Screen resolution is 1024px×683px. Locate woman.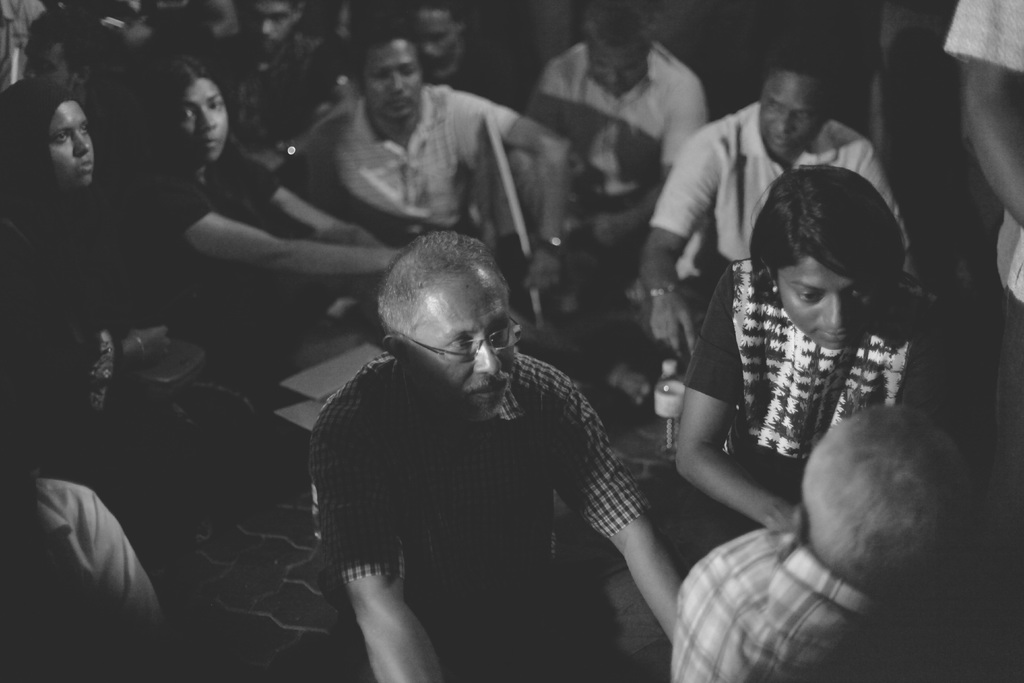
{"x1": 654, "y1": 135, "x2": 943, "y2": 648}.
